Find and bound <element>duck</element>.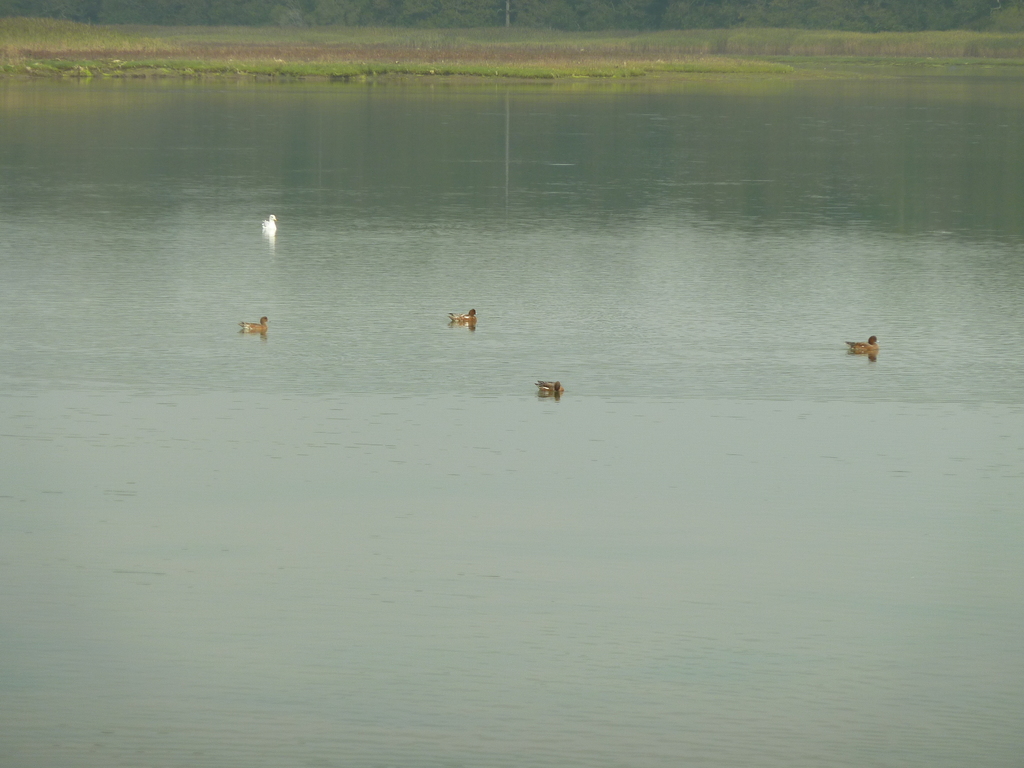
Bound: x1=258, y1=214, x2=278, y2=244.
